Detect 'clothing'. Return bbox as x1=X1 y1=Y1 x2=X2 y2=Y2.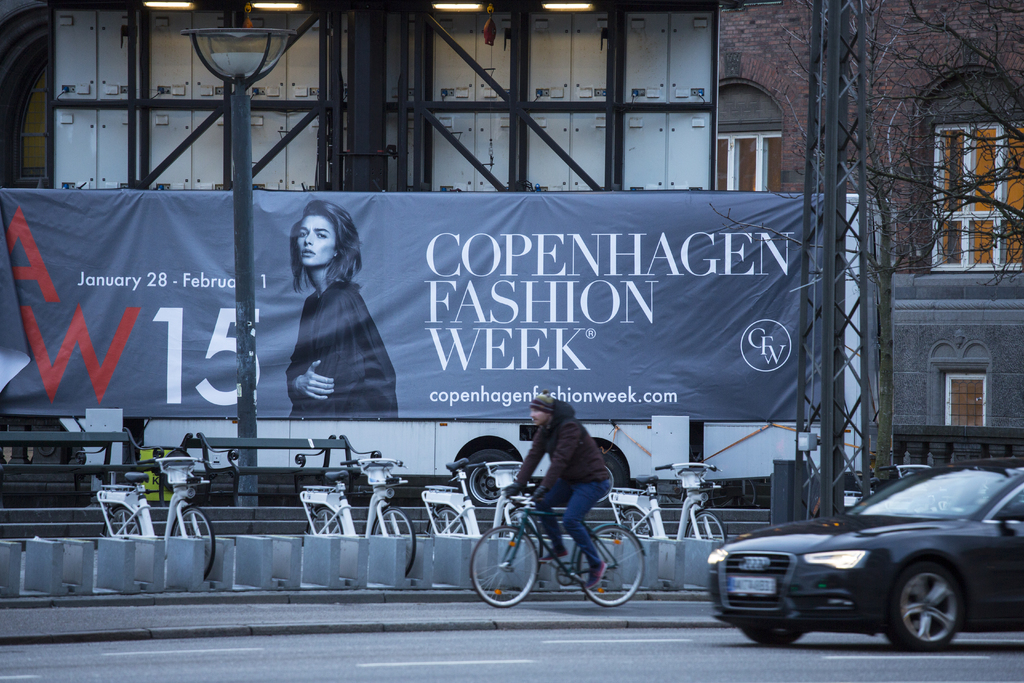
x1=513 y1=395 x2=614 y2=568.
